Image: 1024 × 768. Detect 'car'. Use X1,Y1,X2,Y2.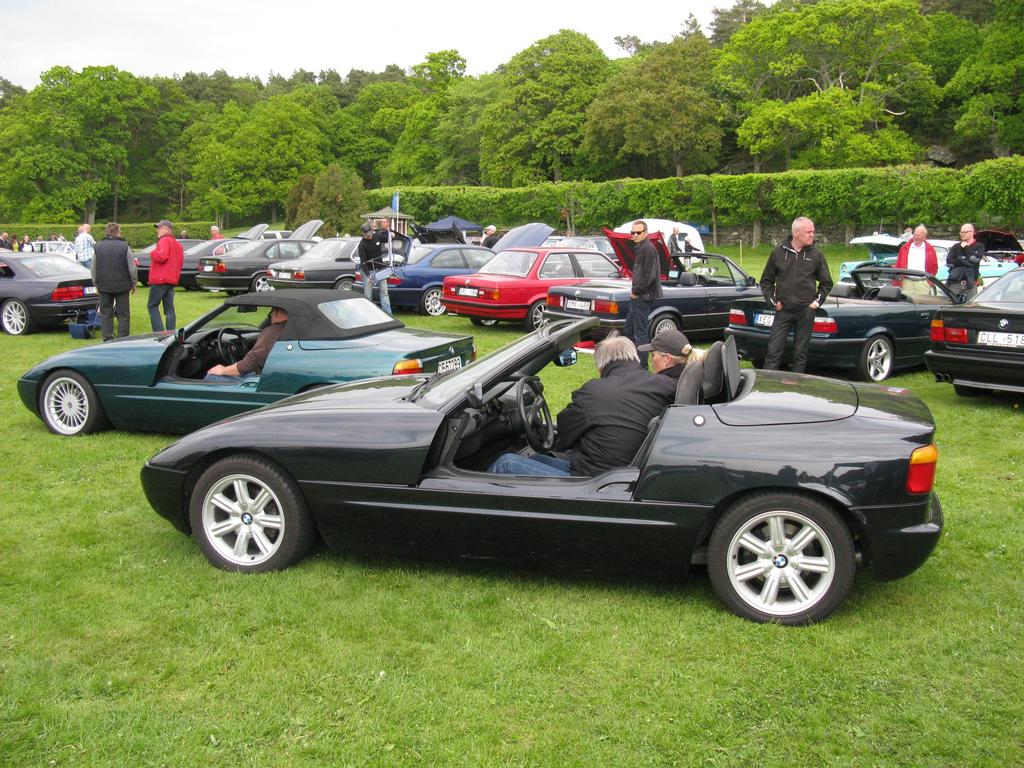
7,284,486,438.
